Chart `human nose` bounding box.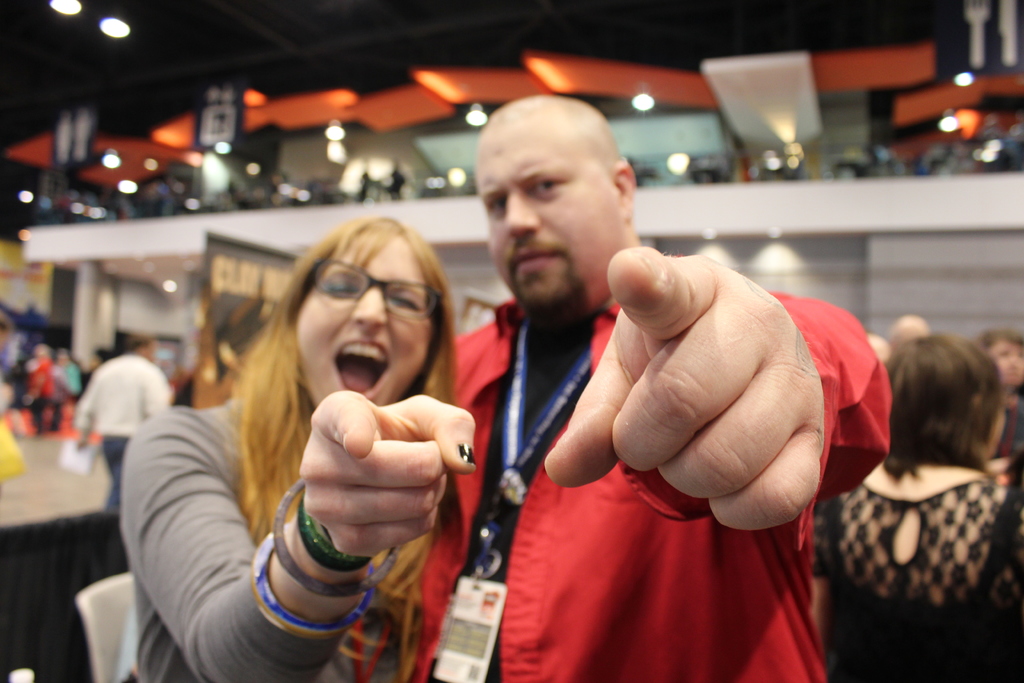
Charted: bbox(351, 278, 388, 328).
